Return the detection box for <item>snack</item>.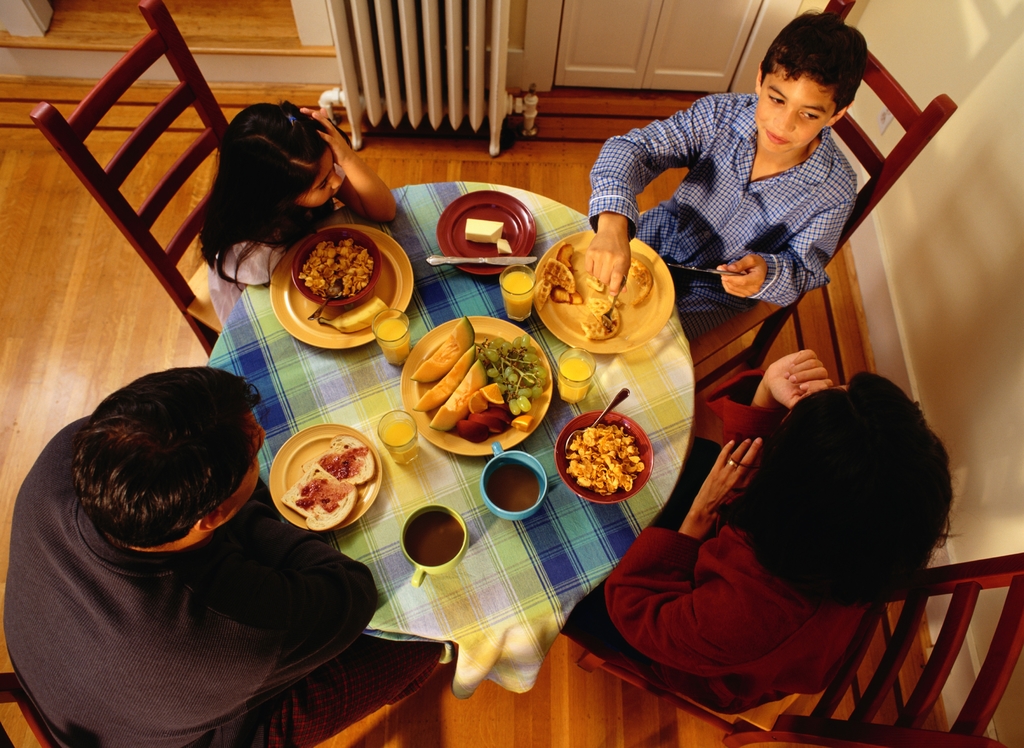
609, 297, 625, 311.
